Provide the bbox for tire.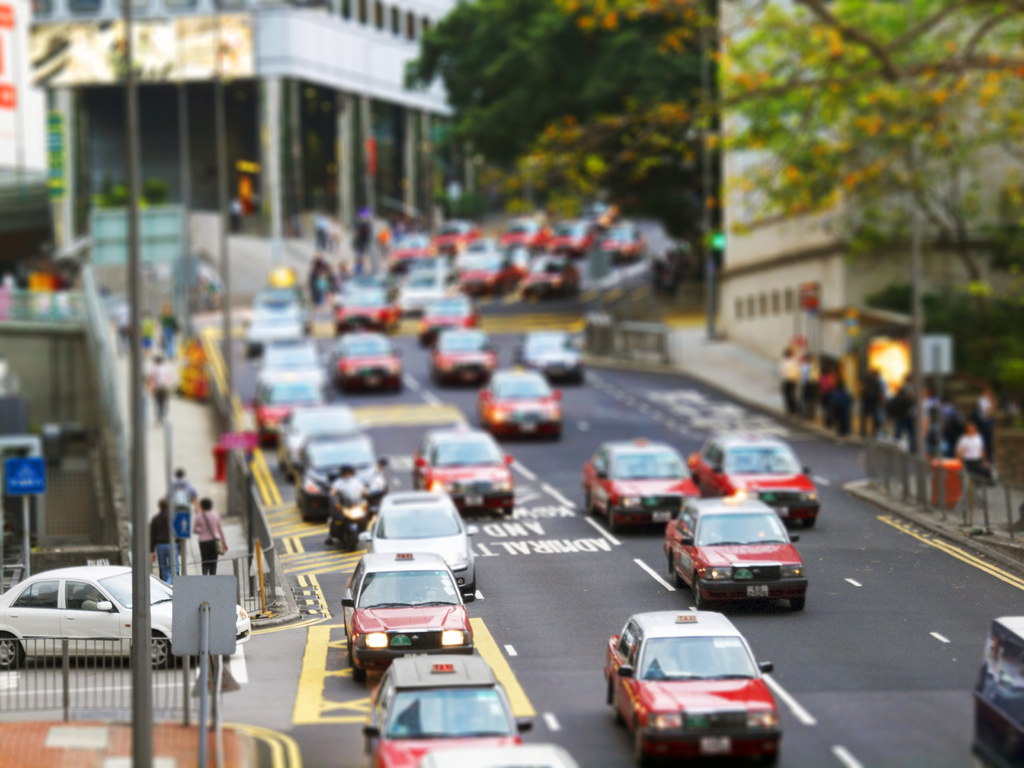
(802, 516, 822, 529).
